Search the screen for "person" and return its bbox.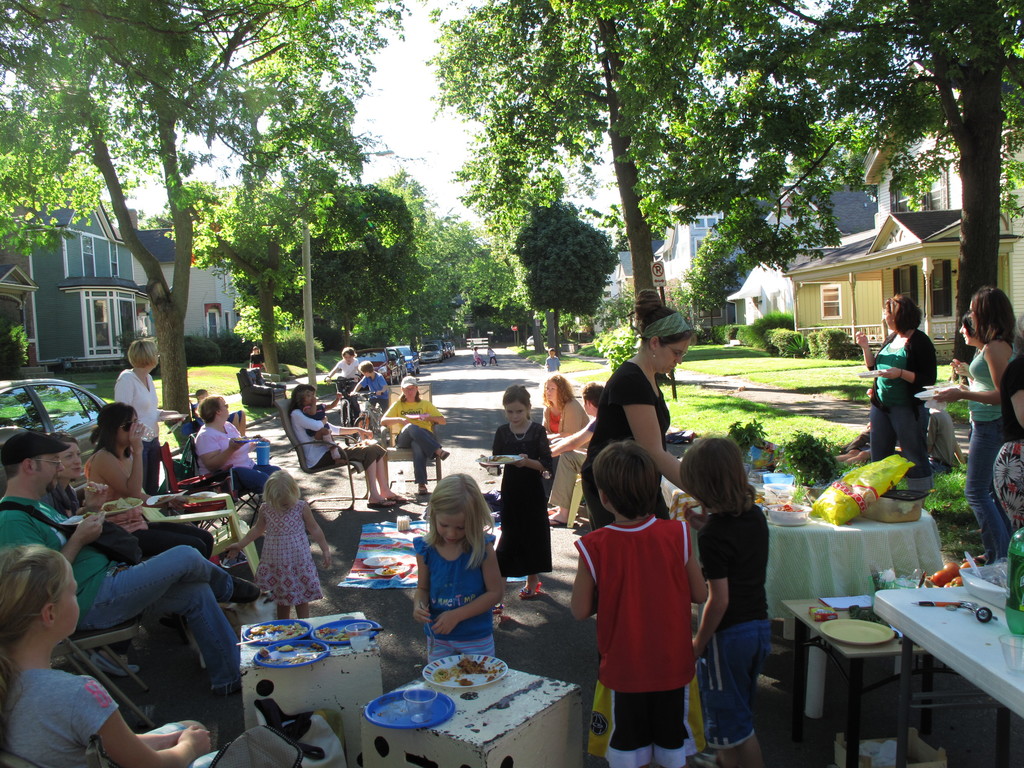
Found: box(0, 425, 259, 623).
